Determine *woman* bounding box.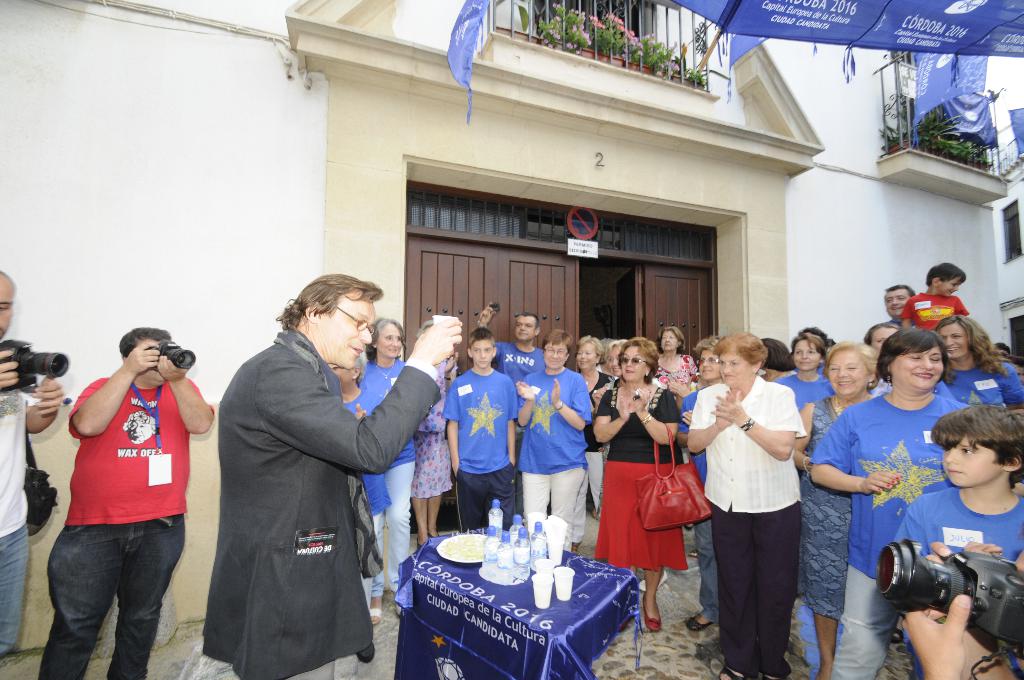
Determined: x1=600 y1=344 x2=691 y2=612.
